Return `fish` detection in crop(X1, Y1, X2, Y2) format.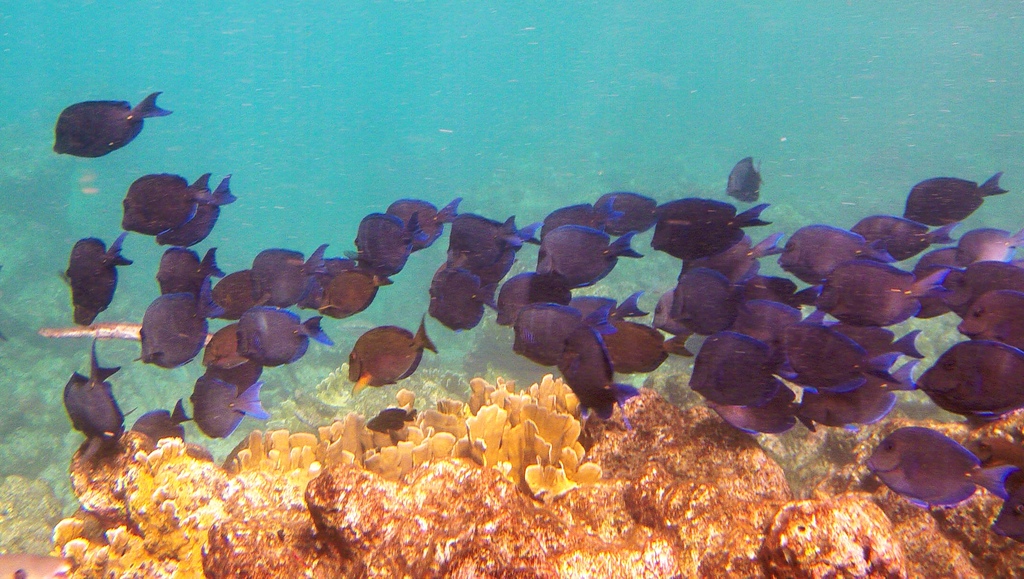
crop(833, 317, 918, 370).
